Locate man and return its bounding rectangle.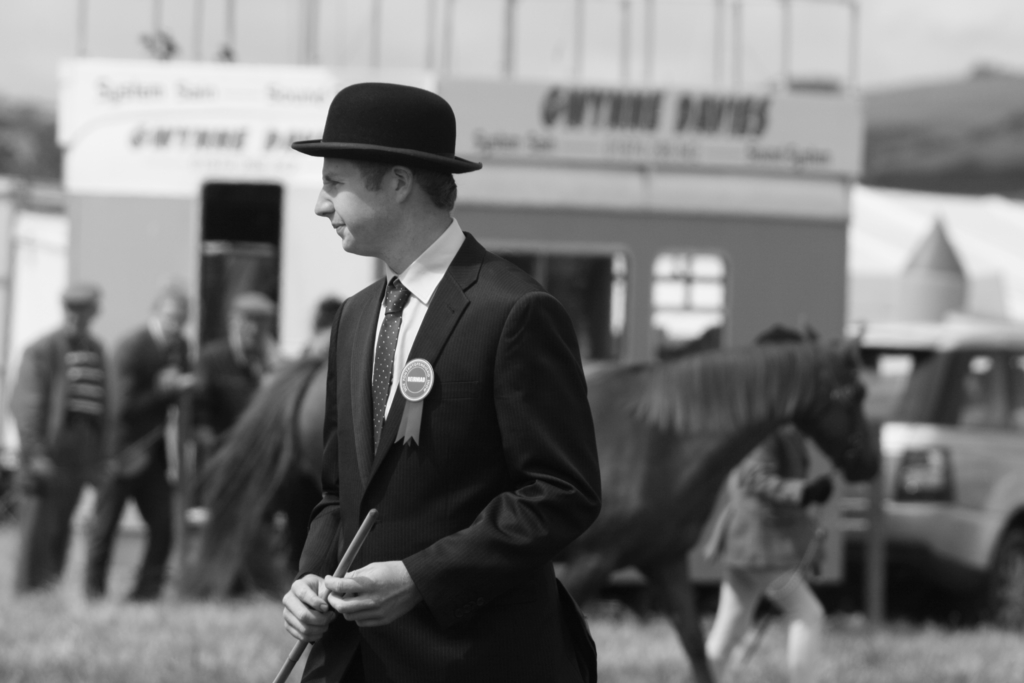
[703, 324, 828, 672].
